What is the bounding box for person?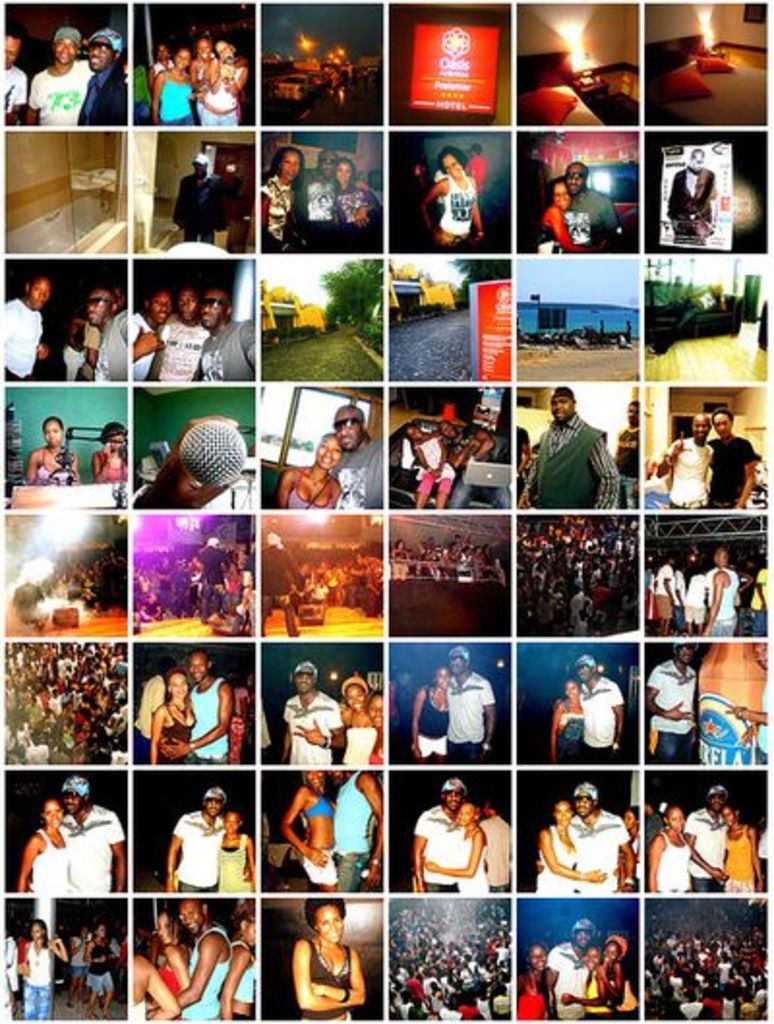
l=286, t=666, r=342, b=774.
